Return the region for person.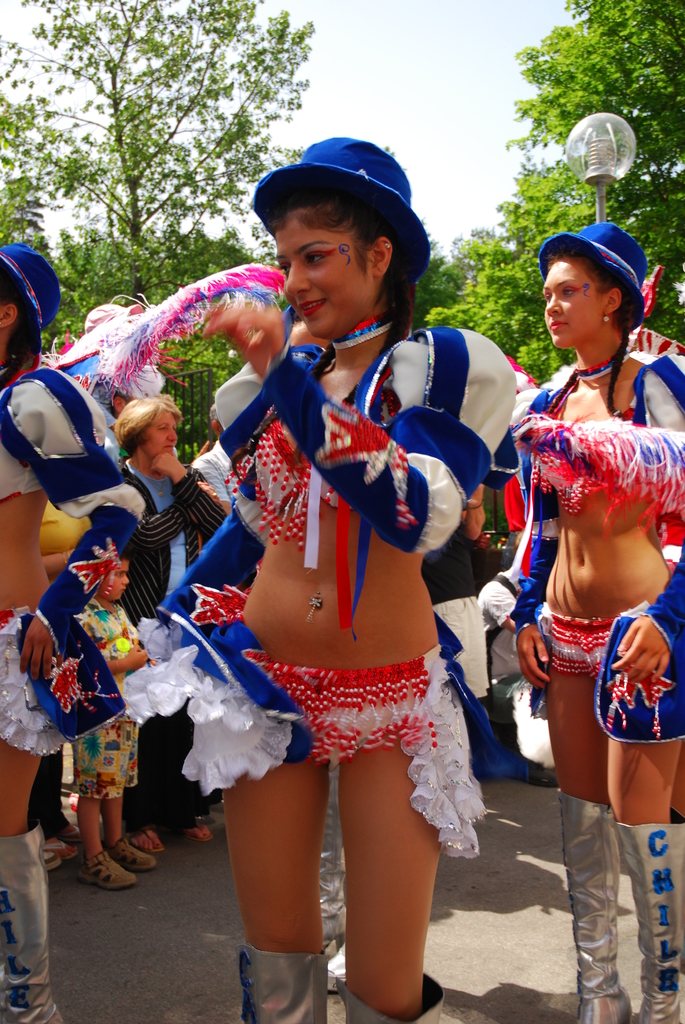
x1=517, y1=227, x2=684, y2=1023.
